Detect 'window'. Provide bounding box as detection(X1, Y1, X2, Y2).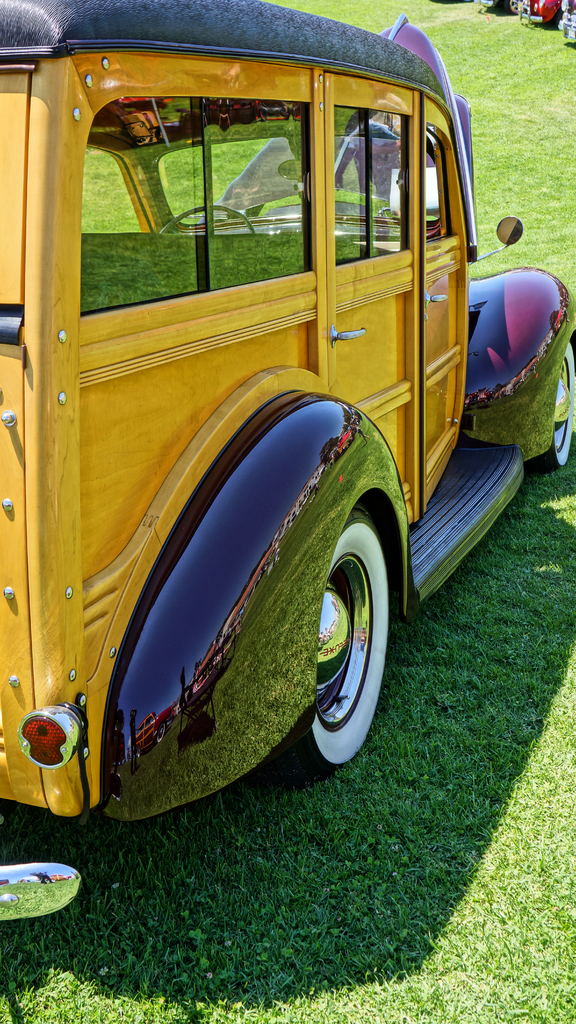
detection(77, 92, 315, 319).
